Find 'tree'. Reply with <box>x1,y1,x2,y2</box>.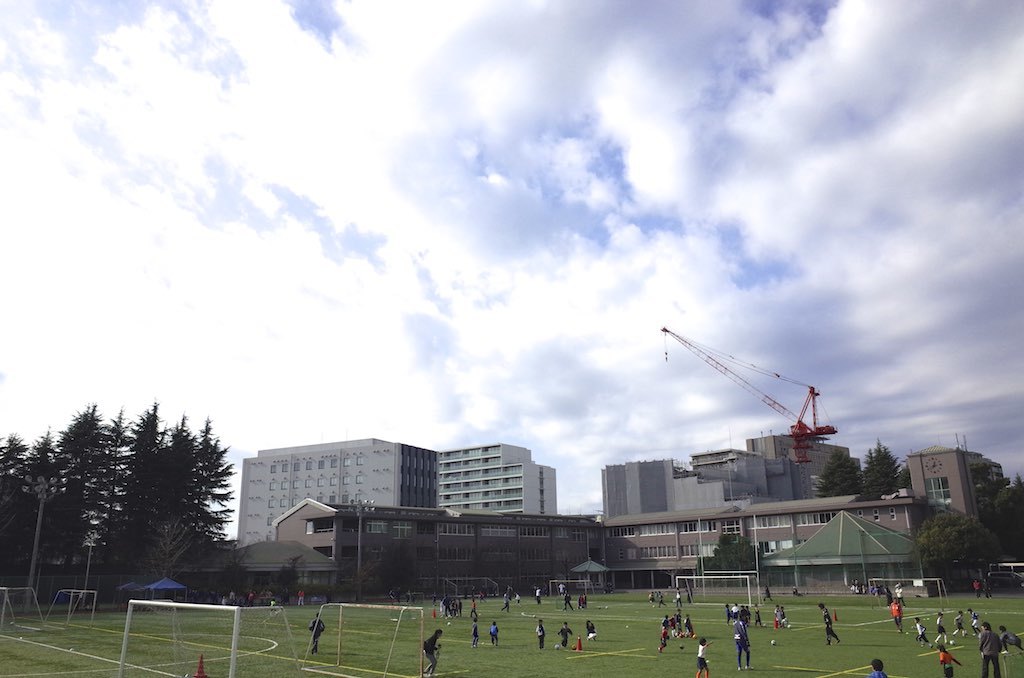
<box>21,429,64,501</box>.
